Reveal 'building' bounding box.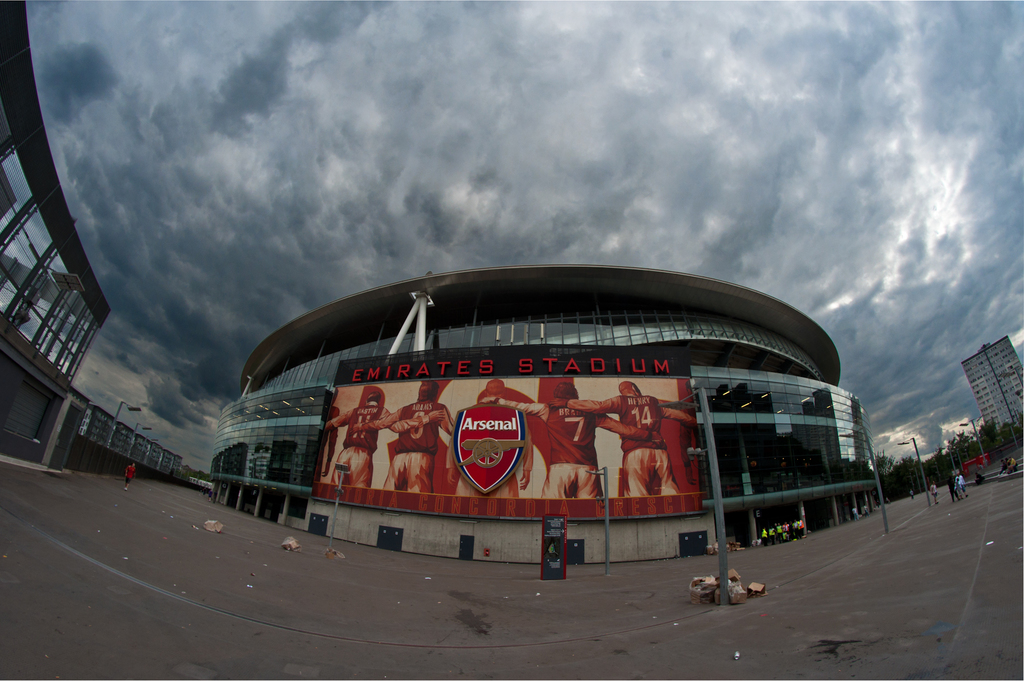
Revealed: detection(963, 331, 1023, 446).
